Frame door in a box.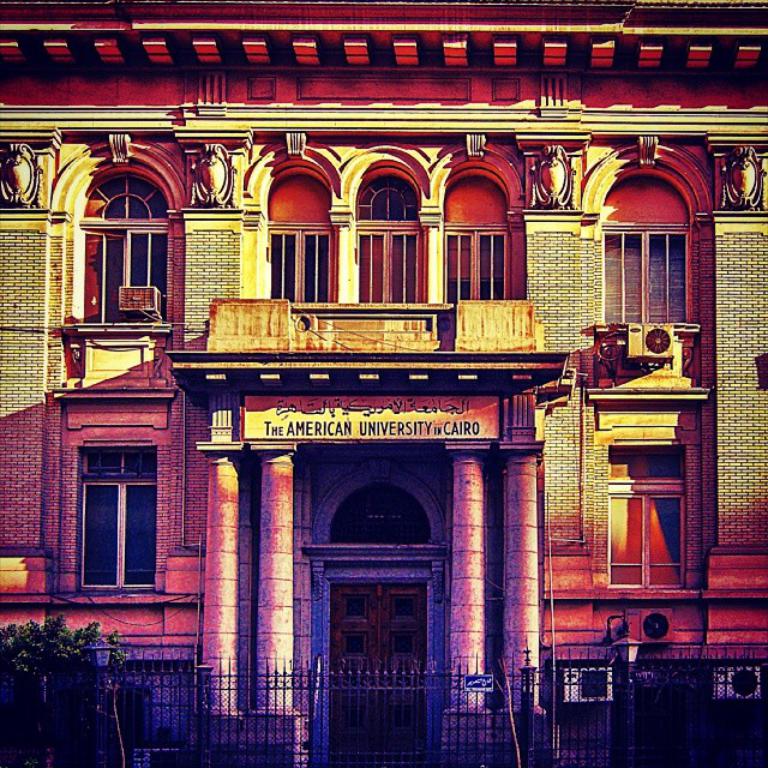
x1=307 y1=445 x2=448 y2=719.
